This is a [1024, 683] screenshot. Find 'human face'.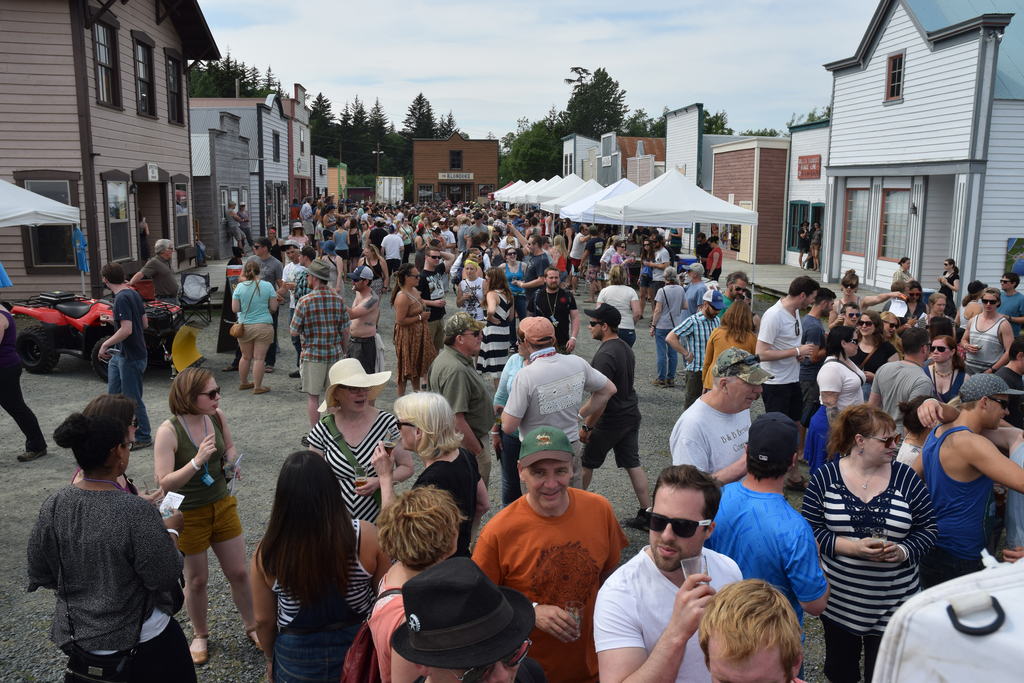
Bounding box: [left=931, top=299, right=948, bottom=315].
